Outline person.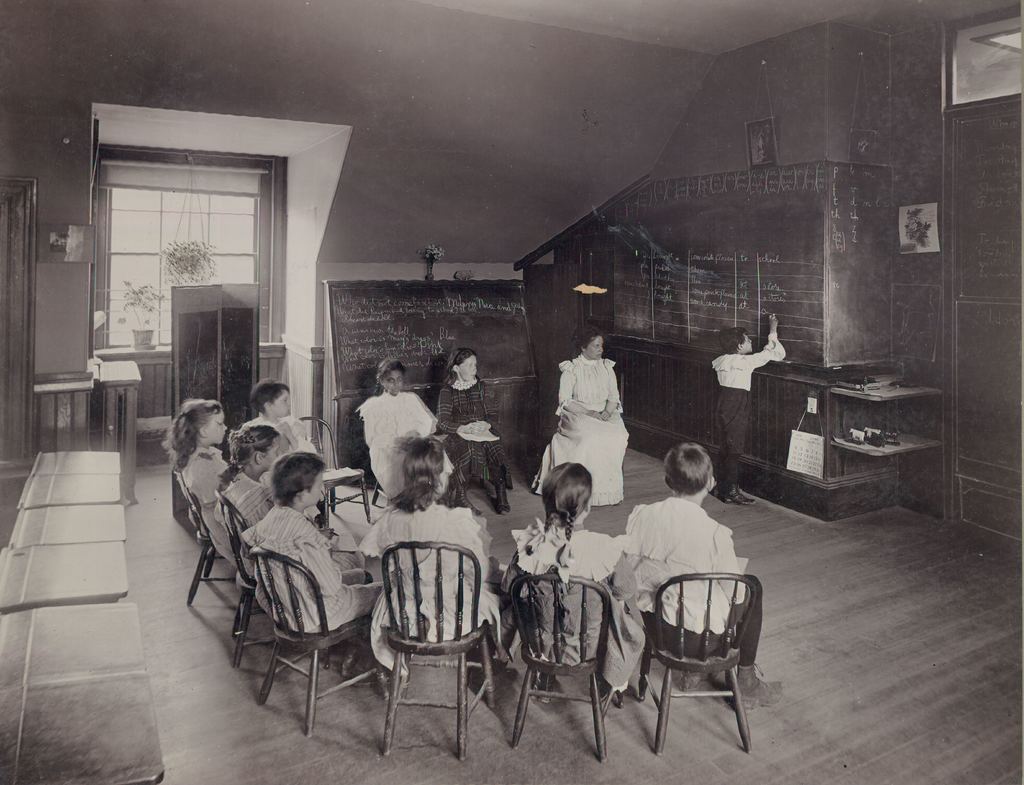
Outline: BBox(239, 451, 388, 692).
